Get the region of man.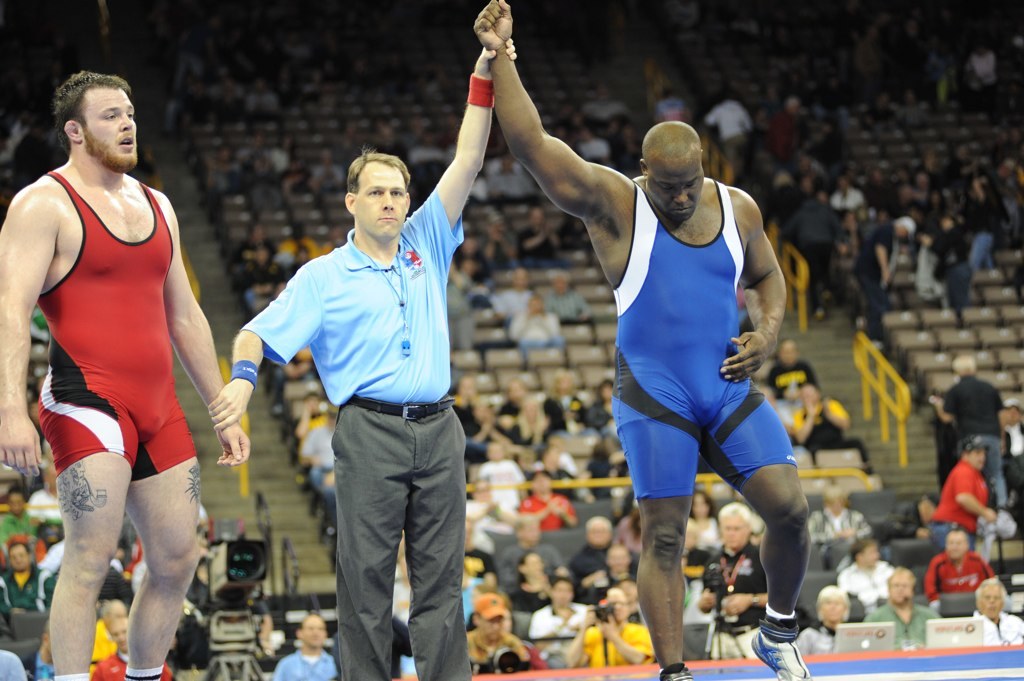
bbox=[489, 434, 521, 515].
